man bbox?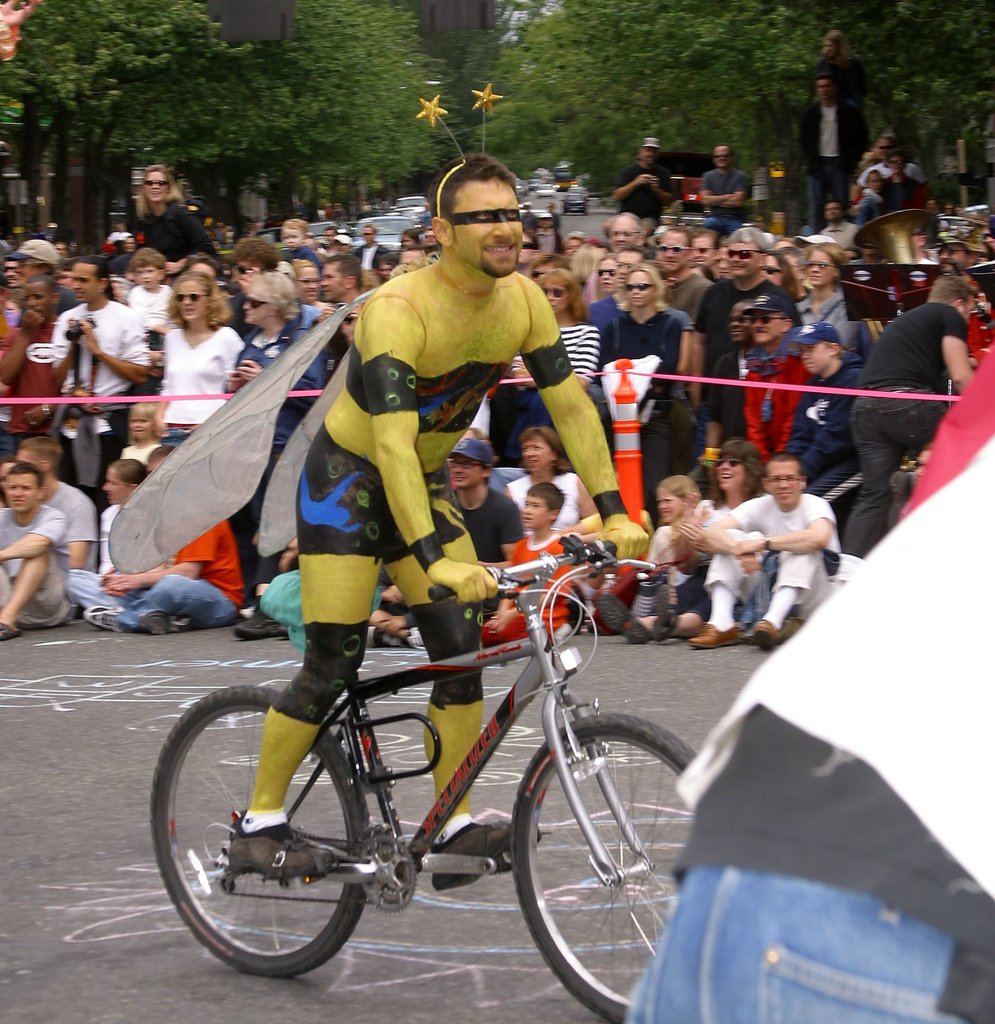
<region>101, 82, 642, 884</region>
